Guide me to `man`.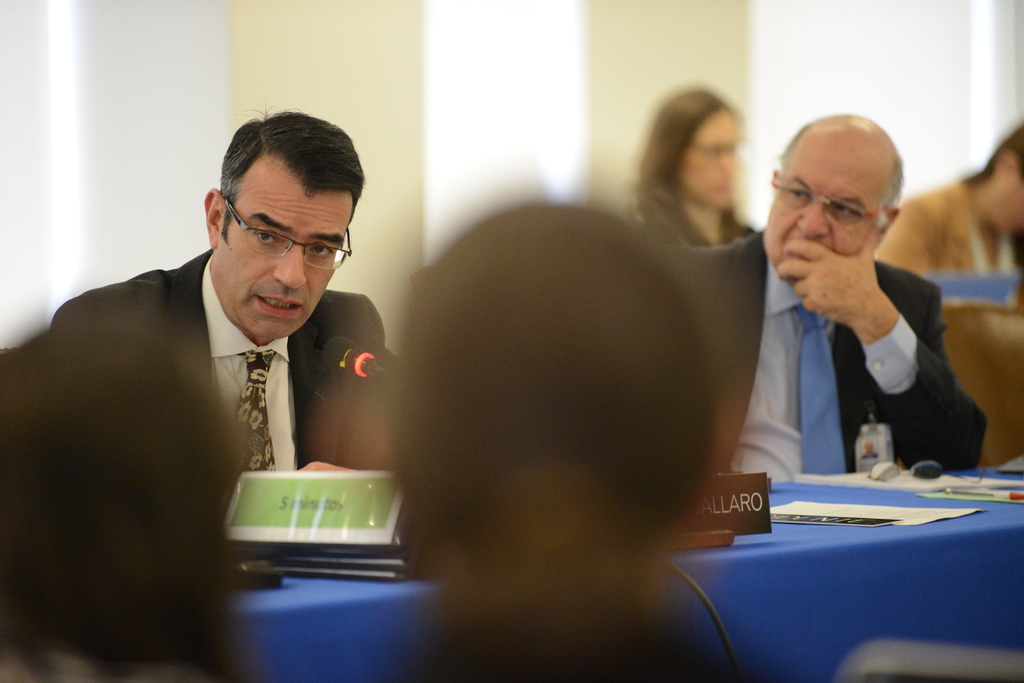
Guidance: [28,140,438,593].
